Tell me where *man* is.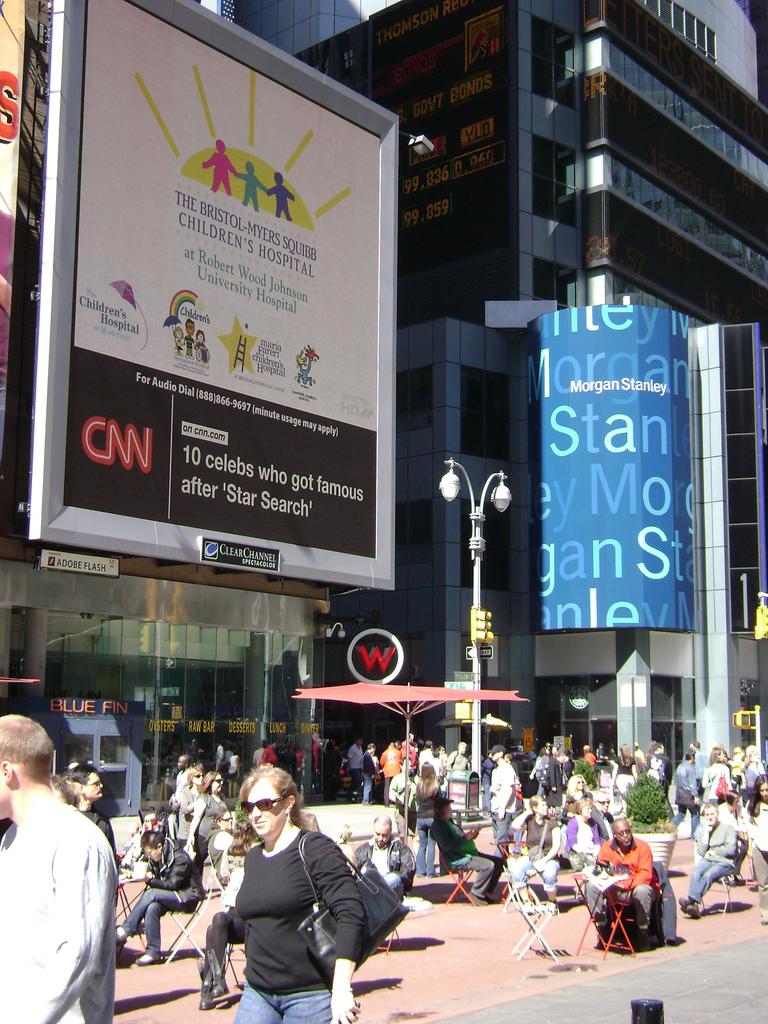
*man* is at {"left": 730, "top": 746, "right": 744, "bottom": 780}.
